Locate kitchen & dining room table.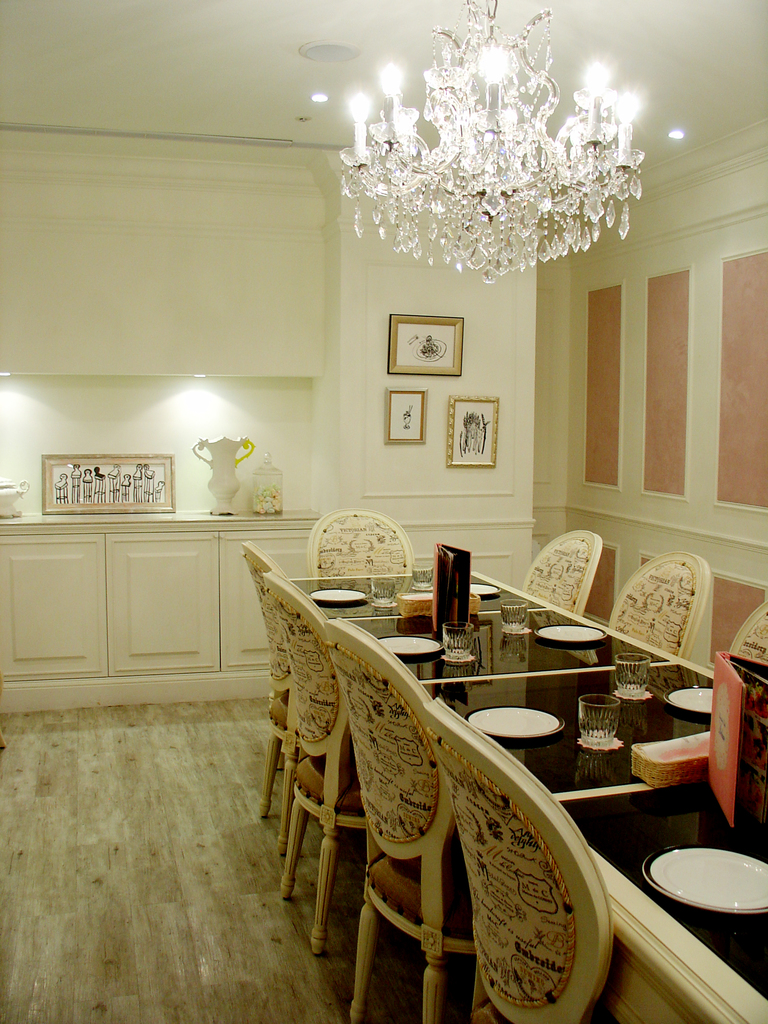
Bounding box: x1=192, y1=451, x2=735, y2=1014.
